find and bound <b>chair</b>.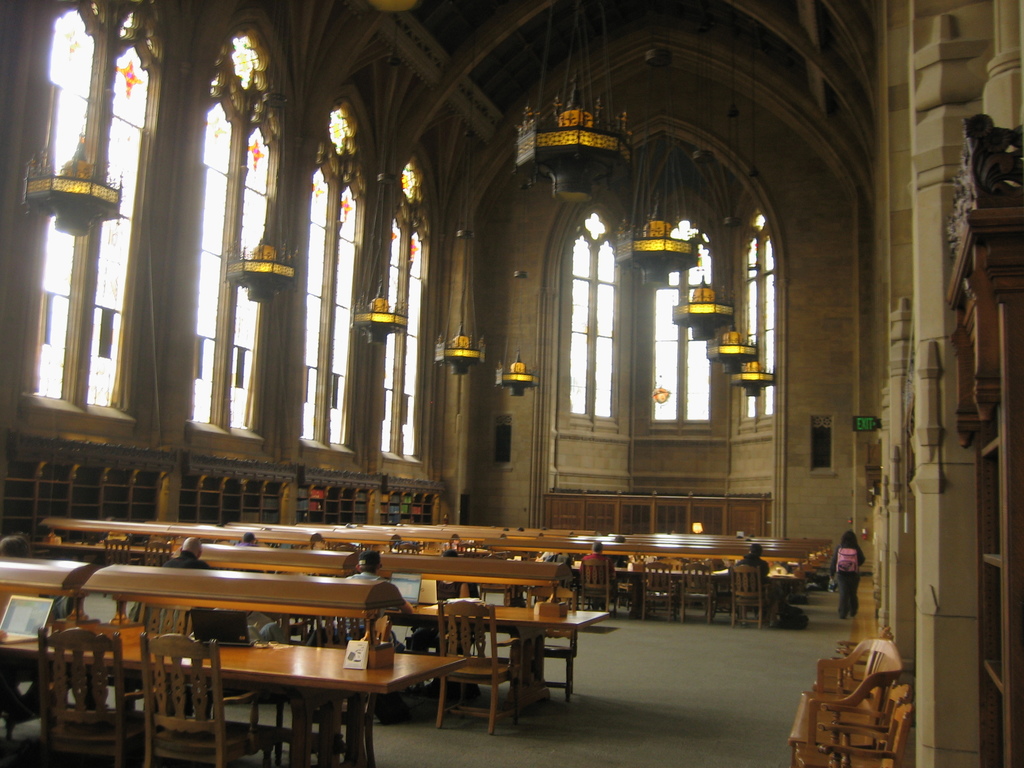
Bound: region(138, 634, 259, 767).
